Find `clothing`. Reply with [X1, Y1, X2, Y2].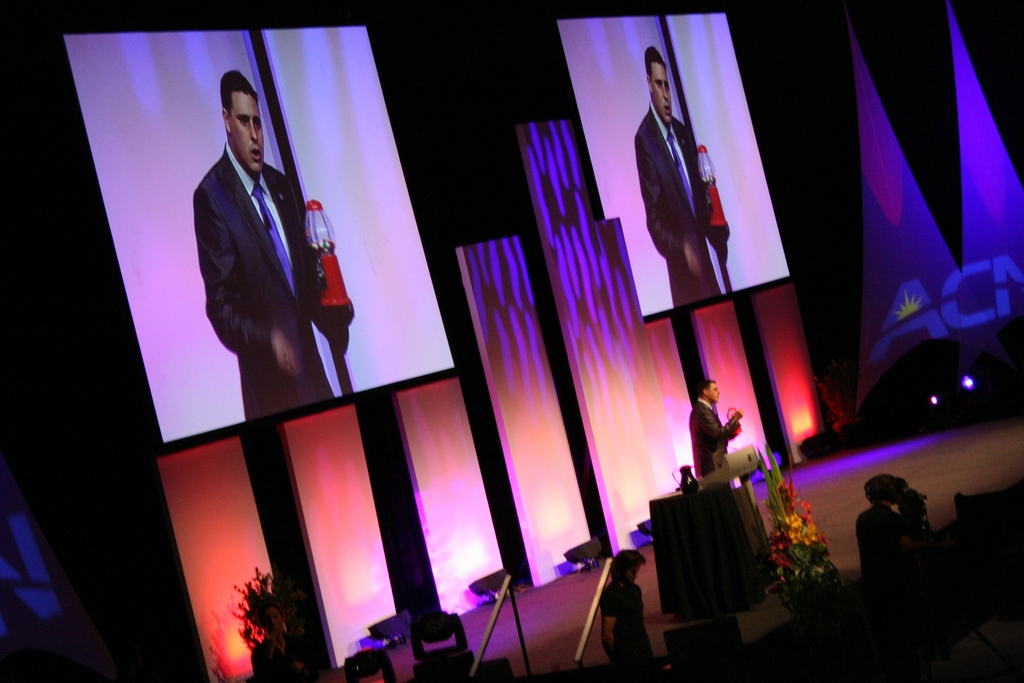
[180, 104, 330, 409].
